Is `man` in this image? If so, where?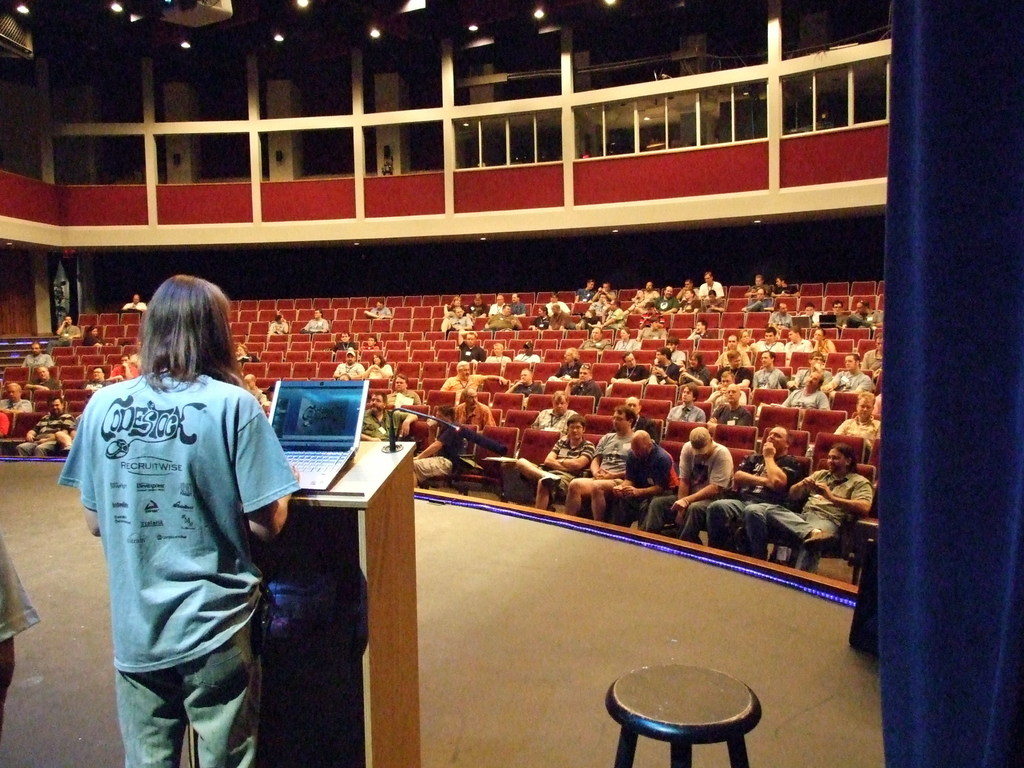
Yes, at {"left": 116, "top": 292, "right": 149, "bottom": 315}.
